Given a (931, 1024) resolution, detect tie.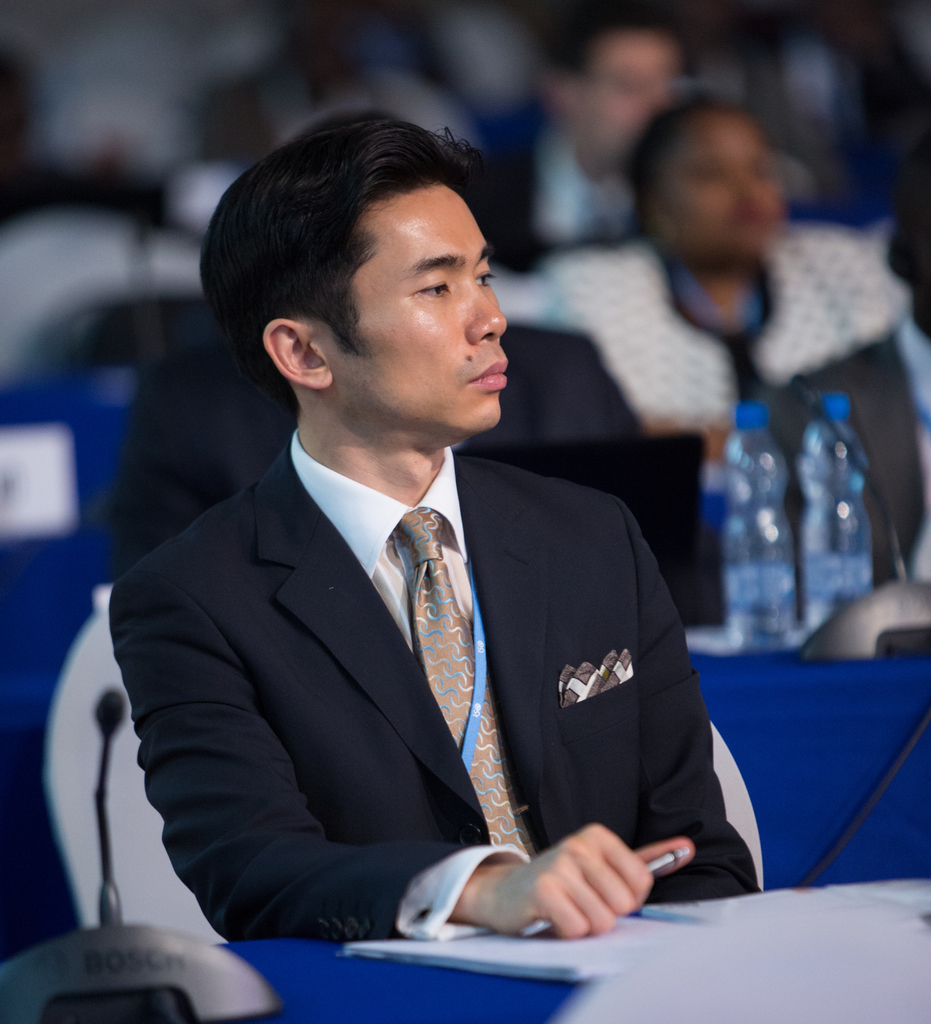
x1=397, y1=506, x2=535, y2=858.
